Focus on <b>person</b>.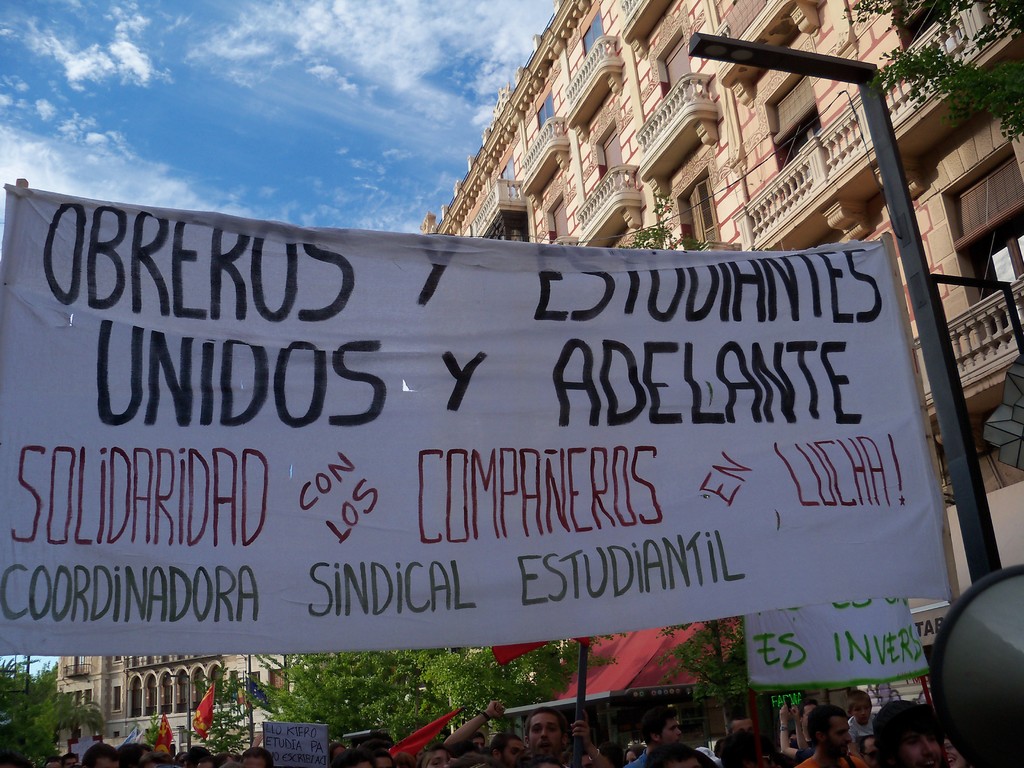
Focused at 798, 707, 849, 766.
